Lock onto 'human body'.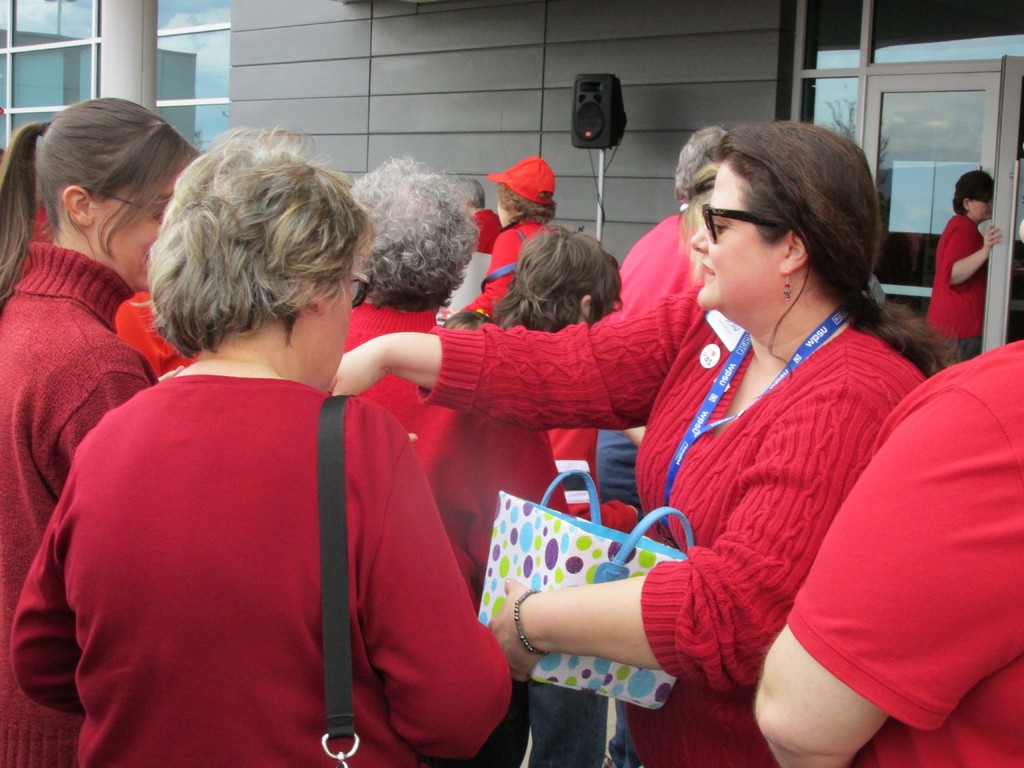
Locked: x1=494 y1=223 x2=624 y2=767.
